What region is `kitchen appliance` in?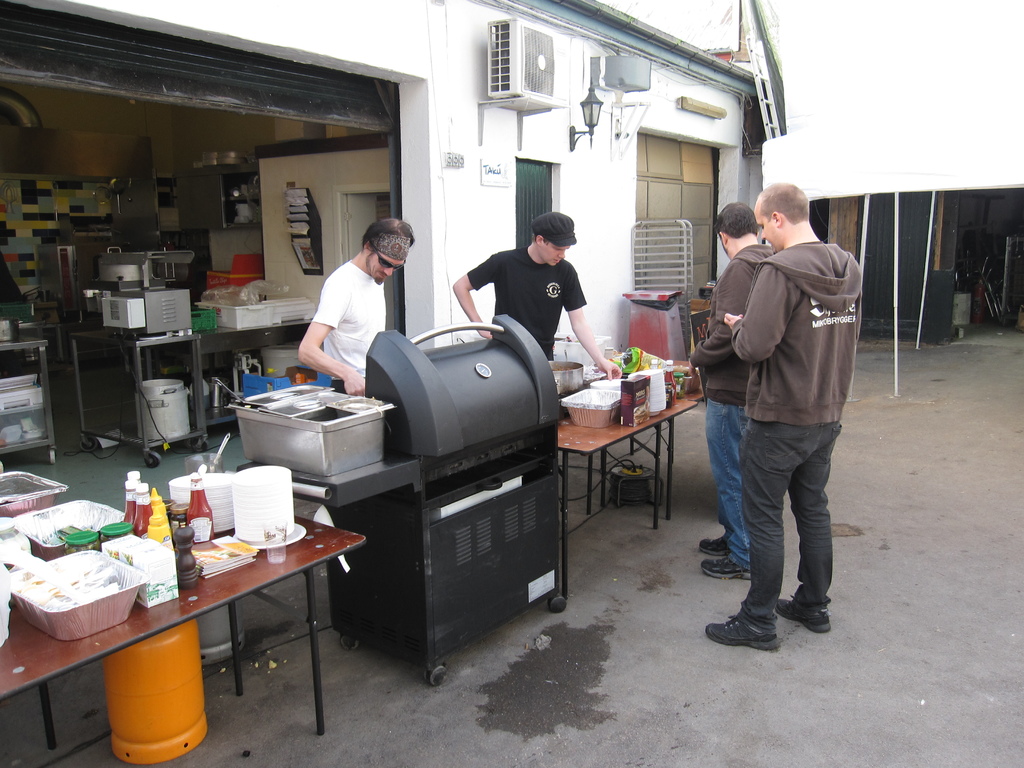
region(103, 620, 209, 765).
